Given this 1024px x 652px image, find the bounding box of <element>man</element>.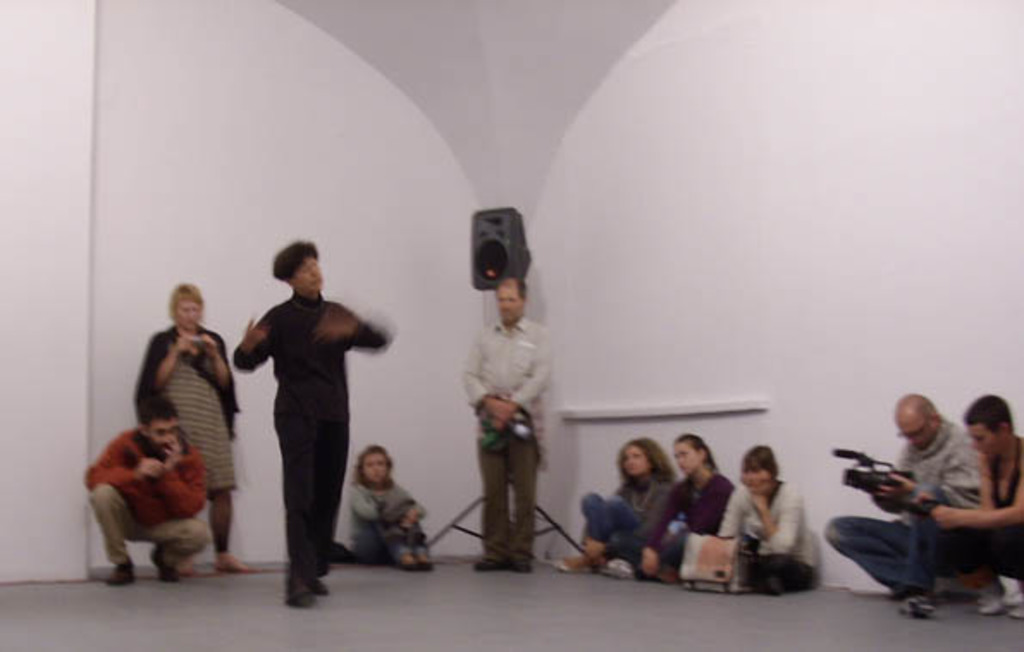
{"x1": 227, "y1": 237, "x2": 399, "y2": 609}.
